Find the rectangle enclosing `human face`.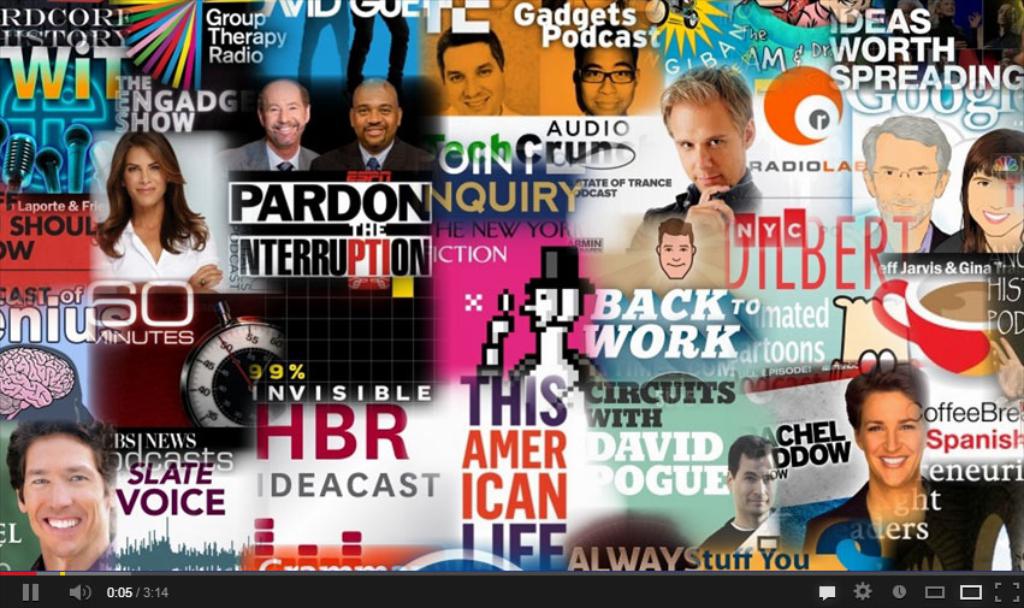
crop(663, 236, 689, 277).
